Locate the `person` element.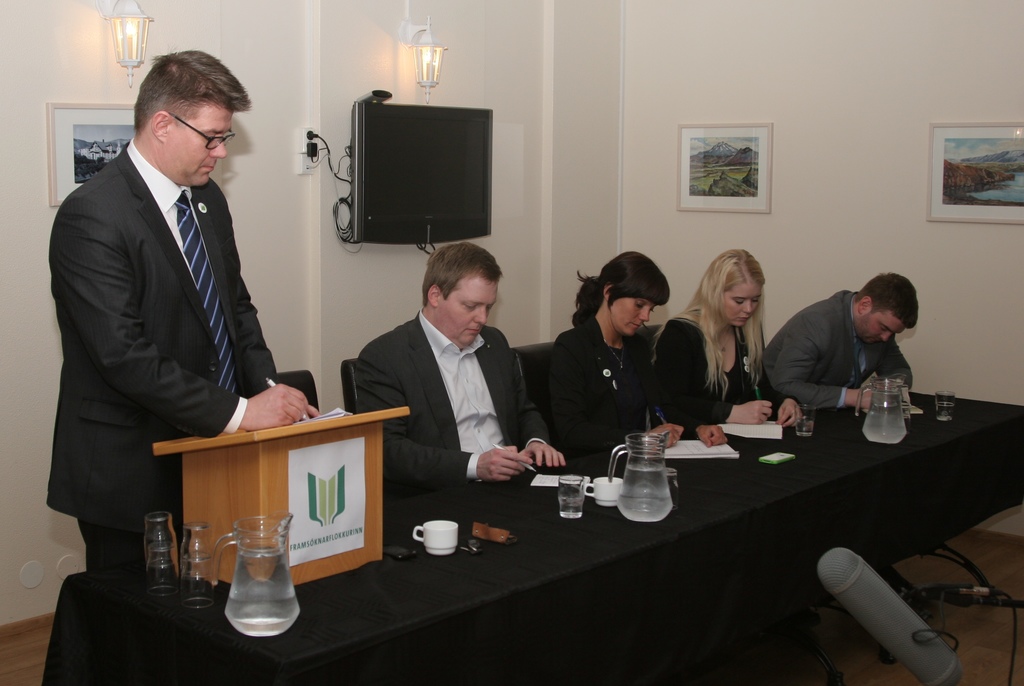
Element bbox: [left=46, top=49, right=323, bottom=570].
